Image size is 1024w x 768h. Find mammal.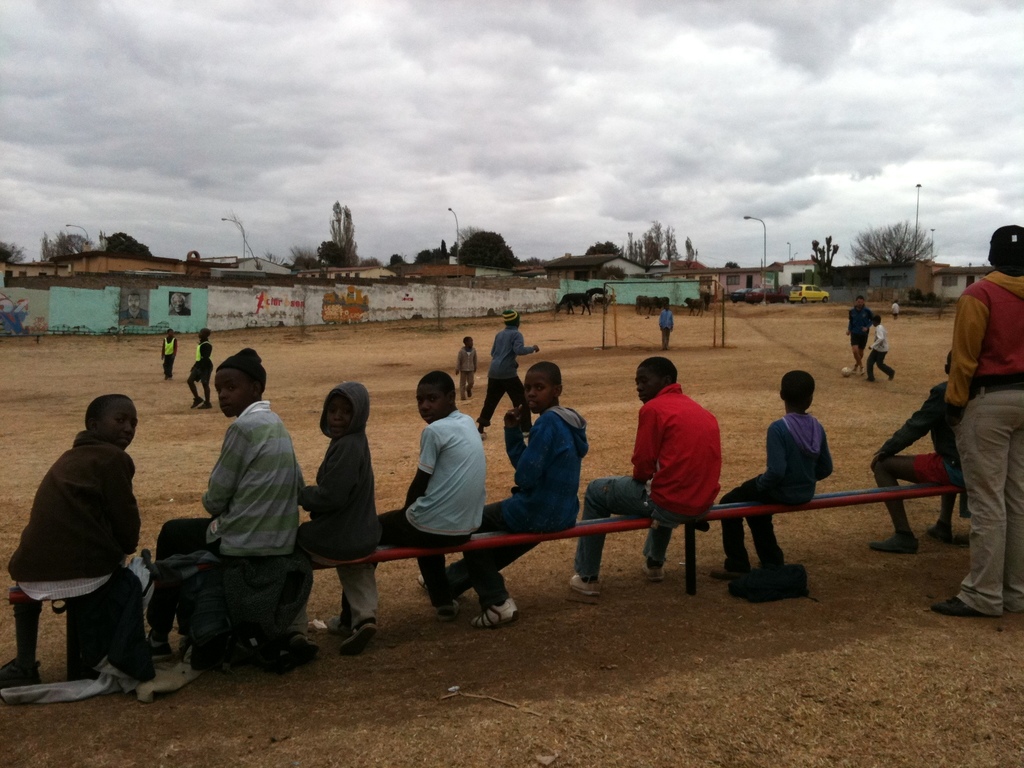
159/331/175/376.
